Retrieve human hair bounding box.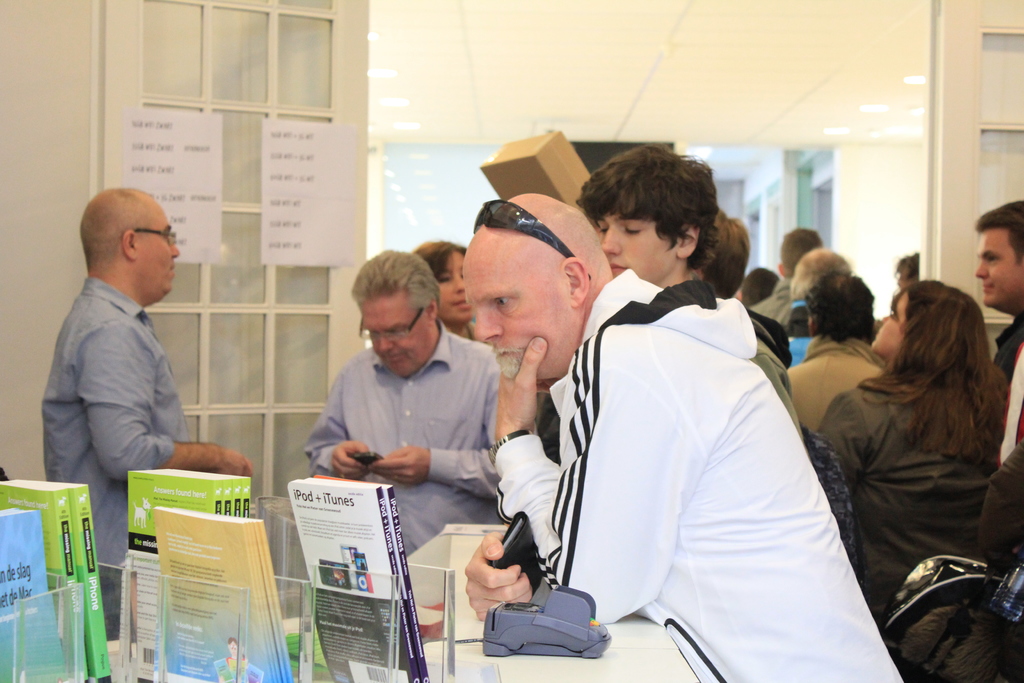
Bounding box: (left=349, top=251, right=442, bottom=321).
